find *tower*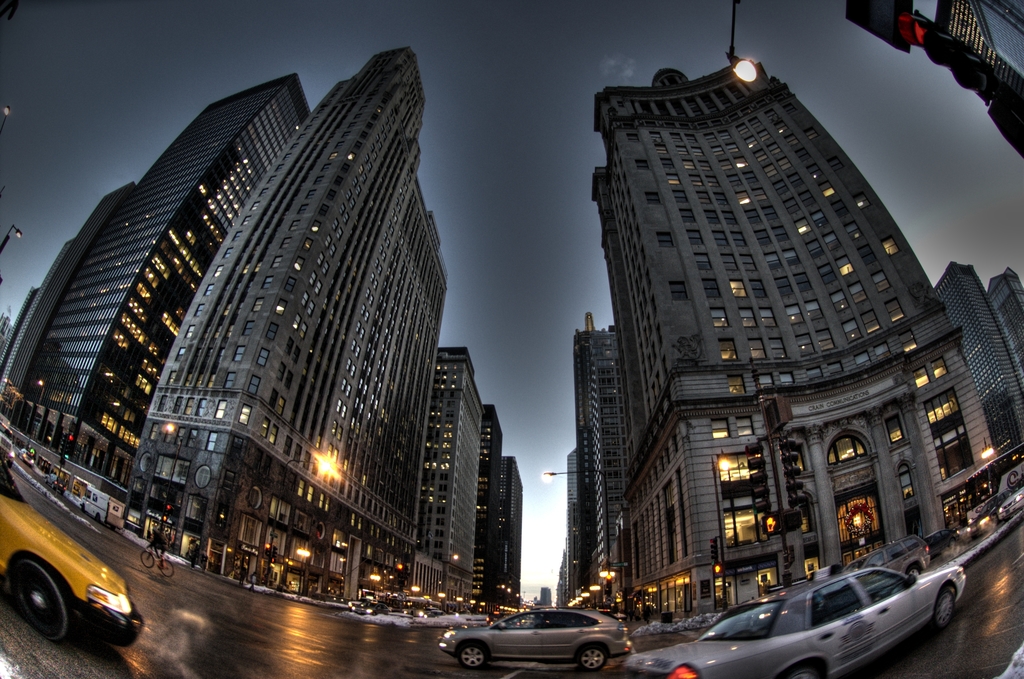
box=[12, 70, 316, 471]
